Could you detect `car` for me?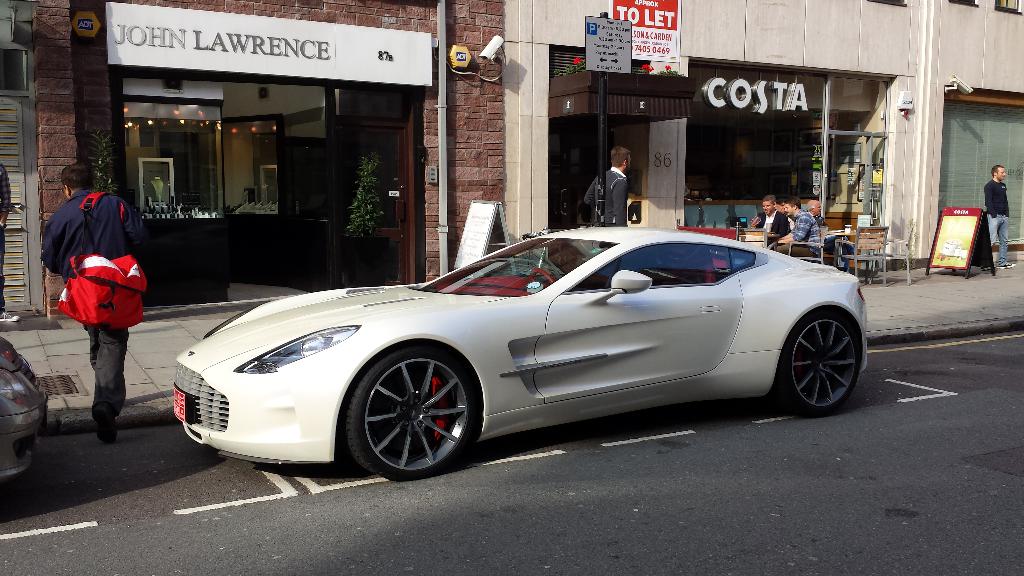
Detection result: <region>1, 335, 47, 478</region>.
